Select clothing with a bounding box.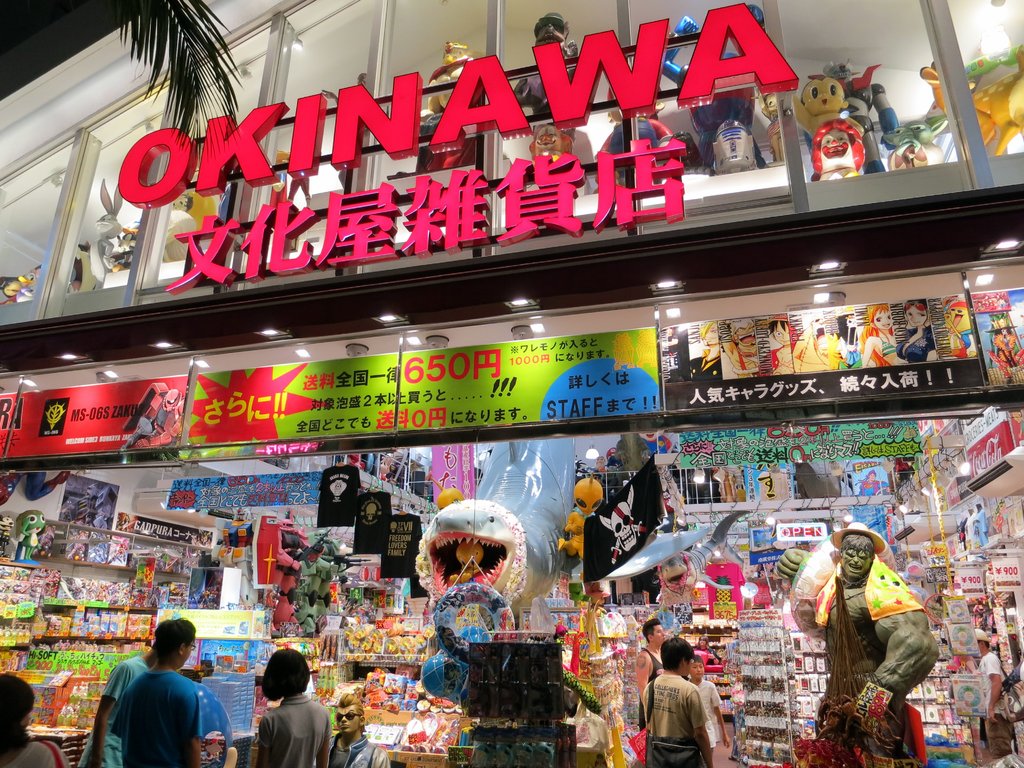
[732, 342, 762, 376].
